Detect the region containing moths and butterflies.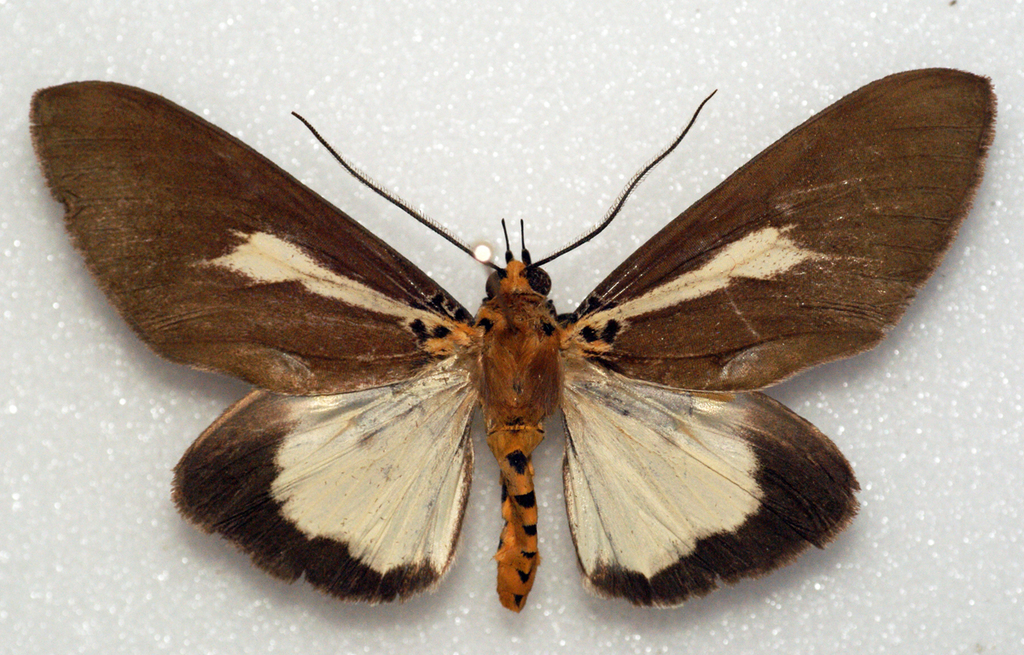
24 64 1005 611.
